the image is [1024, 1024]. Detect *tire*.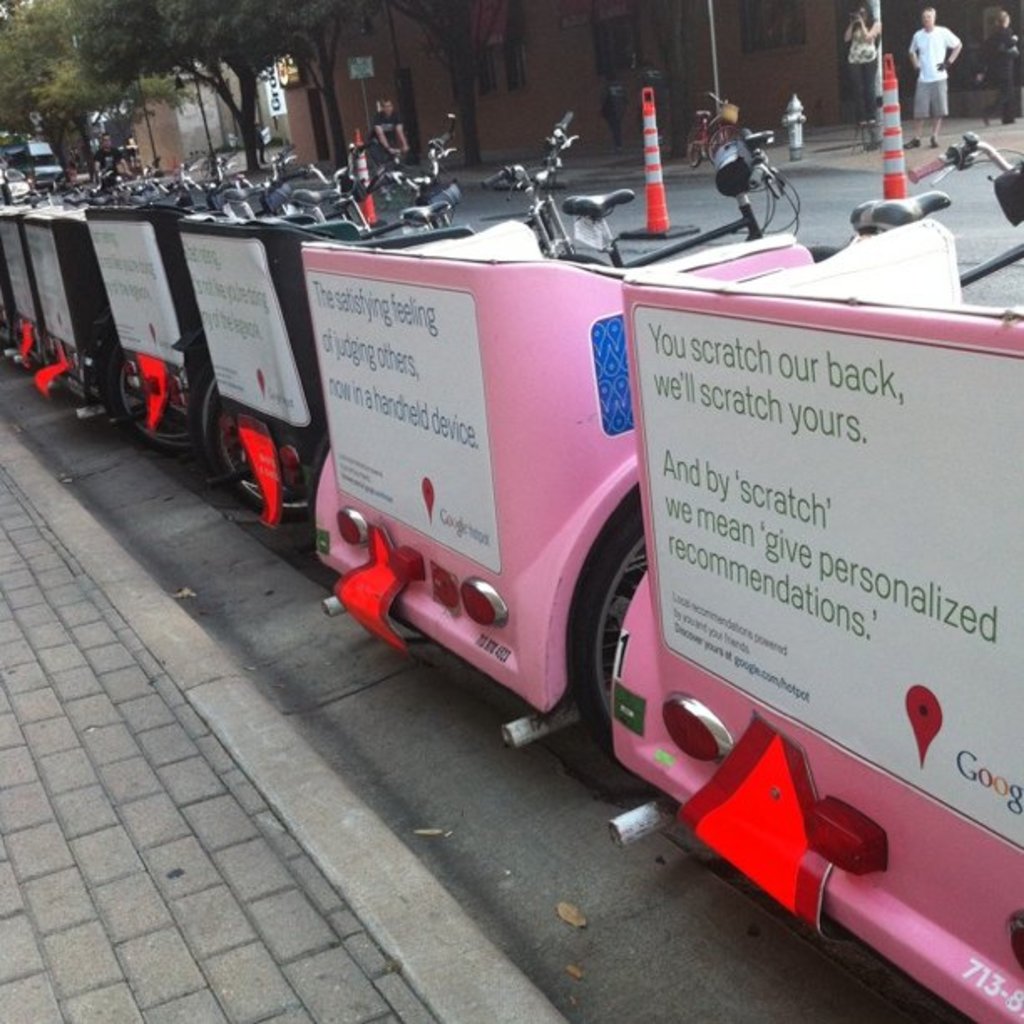
Detection: 192:361:311:515.
